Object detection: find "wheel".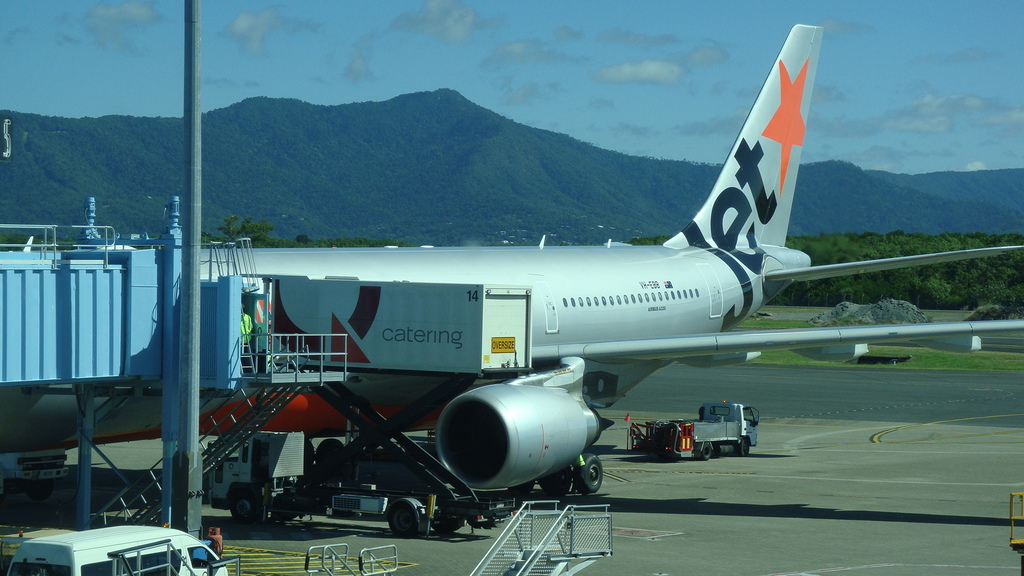
569, 452, 607, 506.
